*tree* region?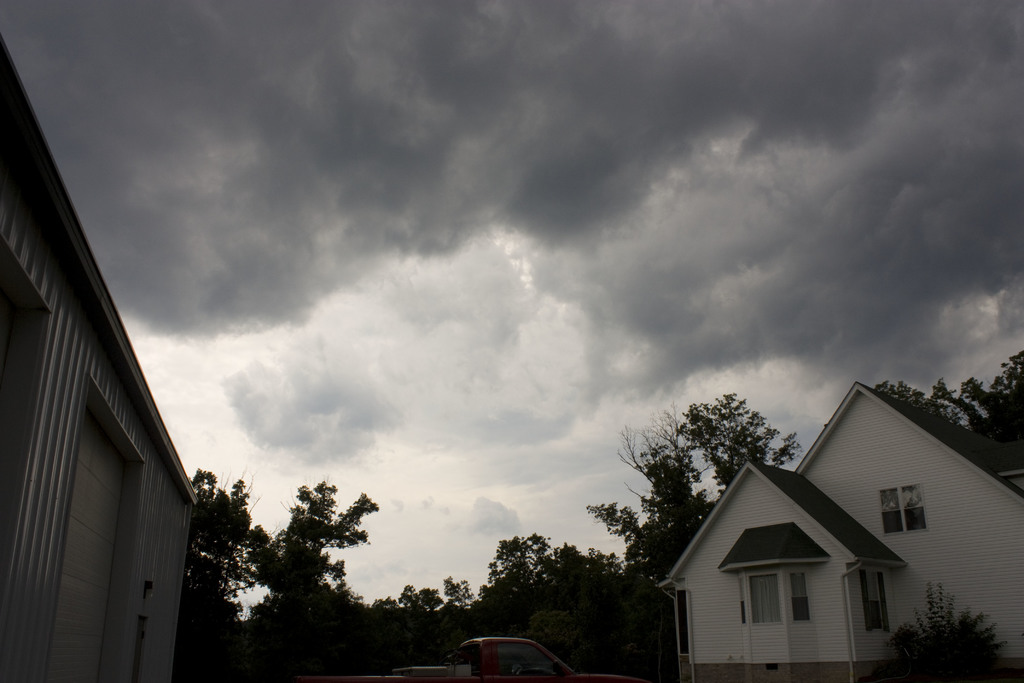
[x1=246, y1=475, x2=375, y2=616]
